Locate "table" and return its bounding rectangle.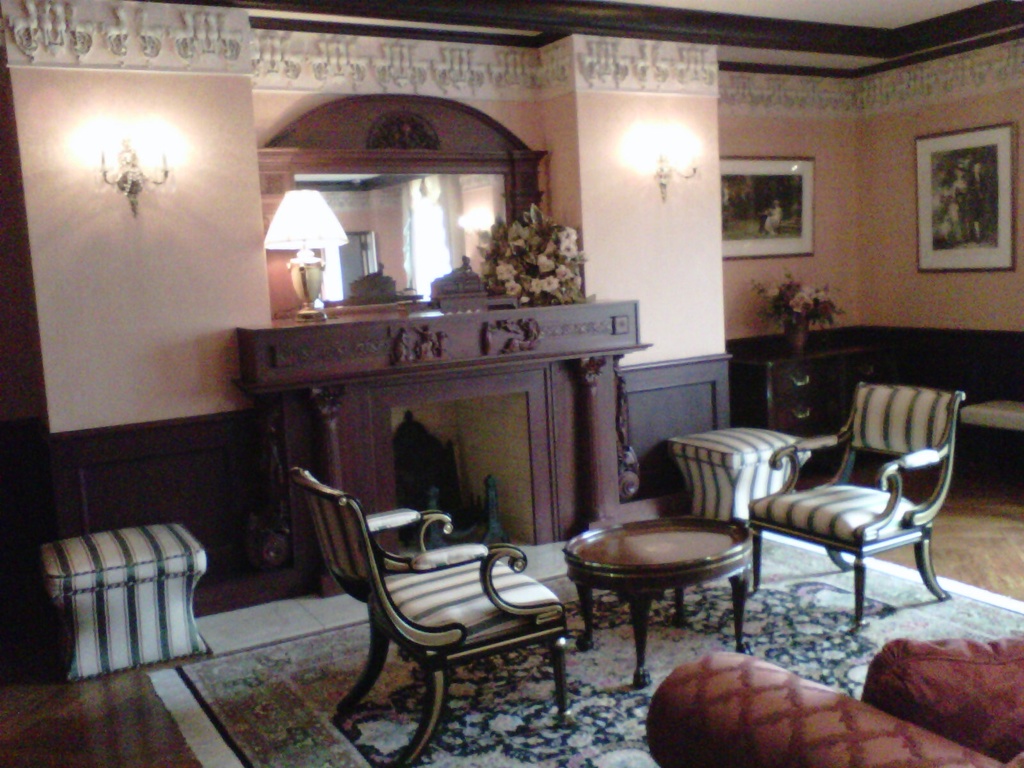
bbox=[554, 481, 776, 689].
